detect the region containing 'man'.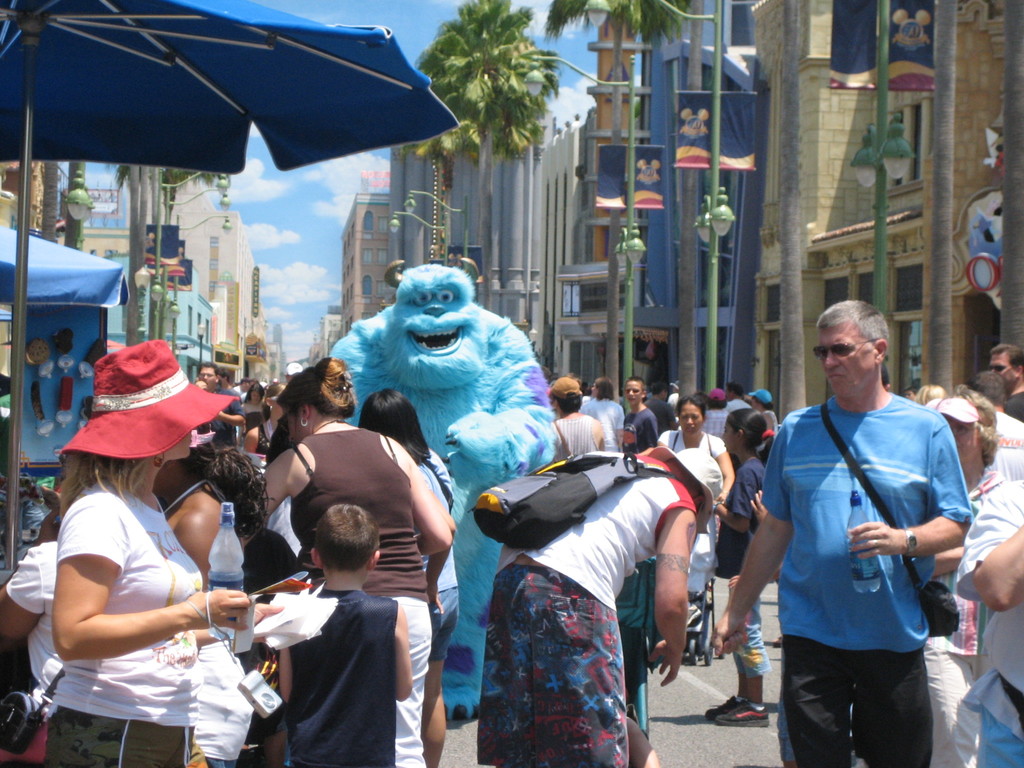
select_region(259, 378, 267, 390).
